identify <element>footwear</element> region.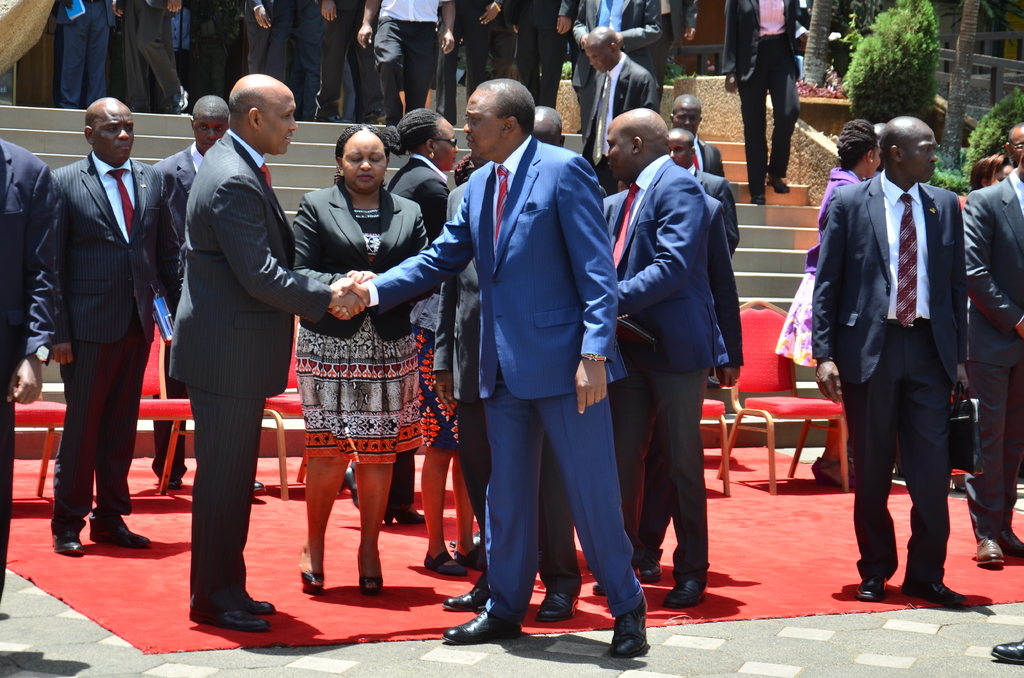
Region: {"left": 50, "top": 535, "right": 84, "bottom": 556}.
